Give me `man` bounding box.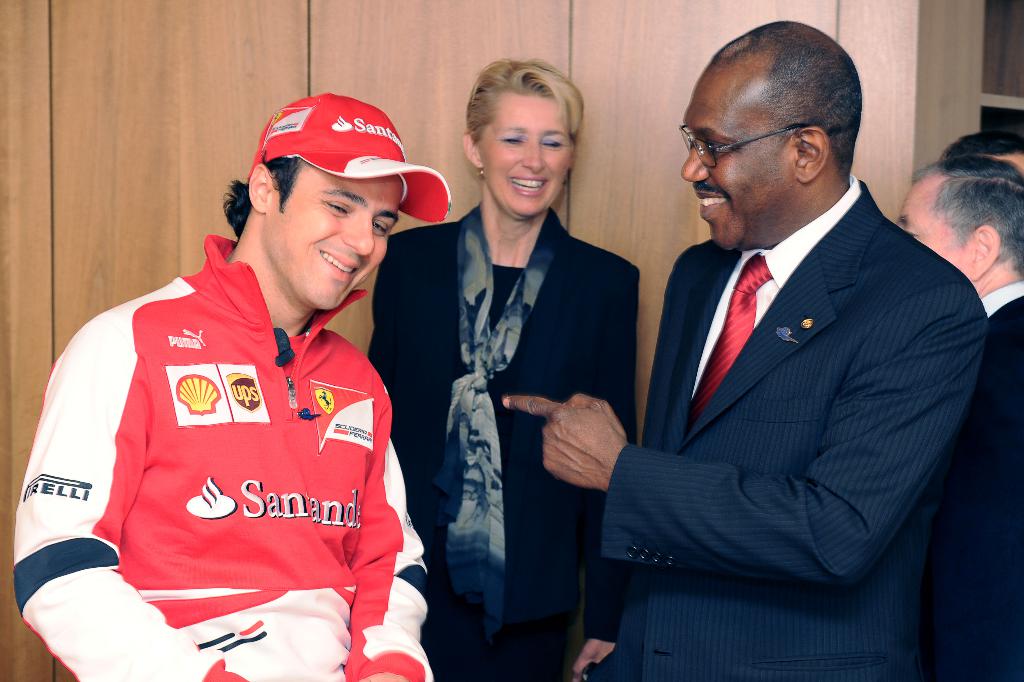
<bbox>941, 129, 1023, 176</bbox>.
